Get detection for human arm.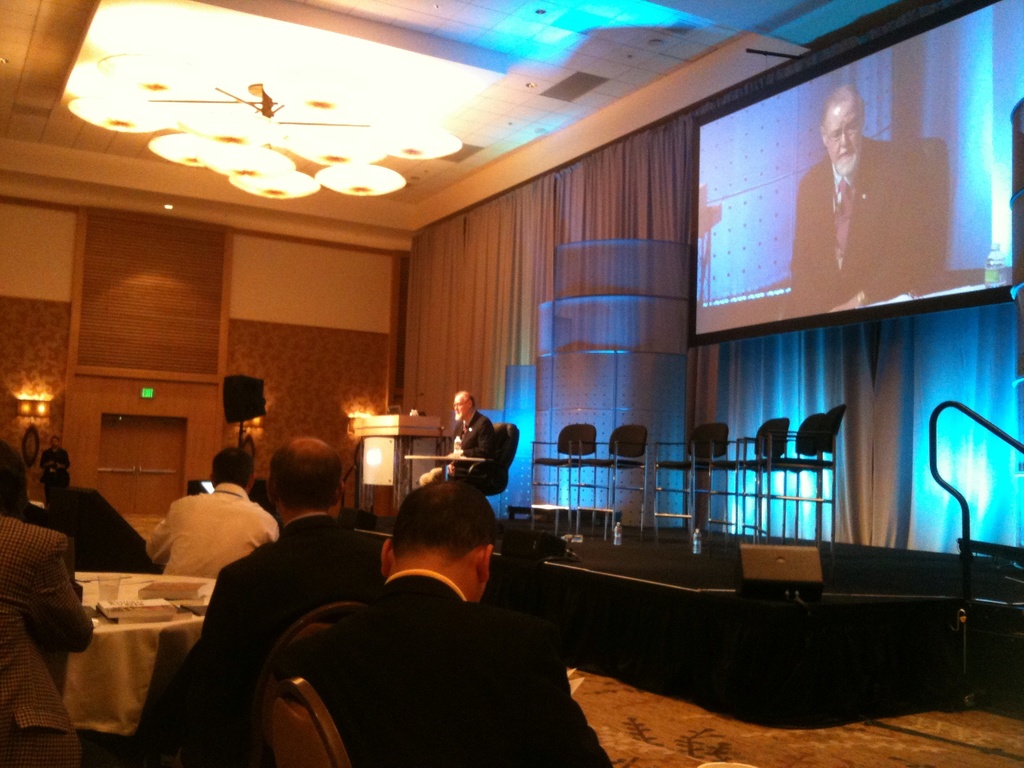
Detection: box=[143, 522, 173, 566].
